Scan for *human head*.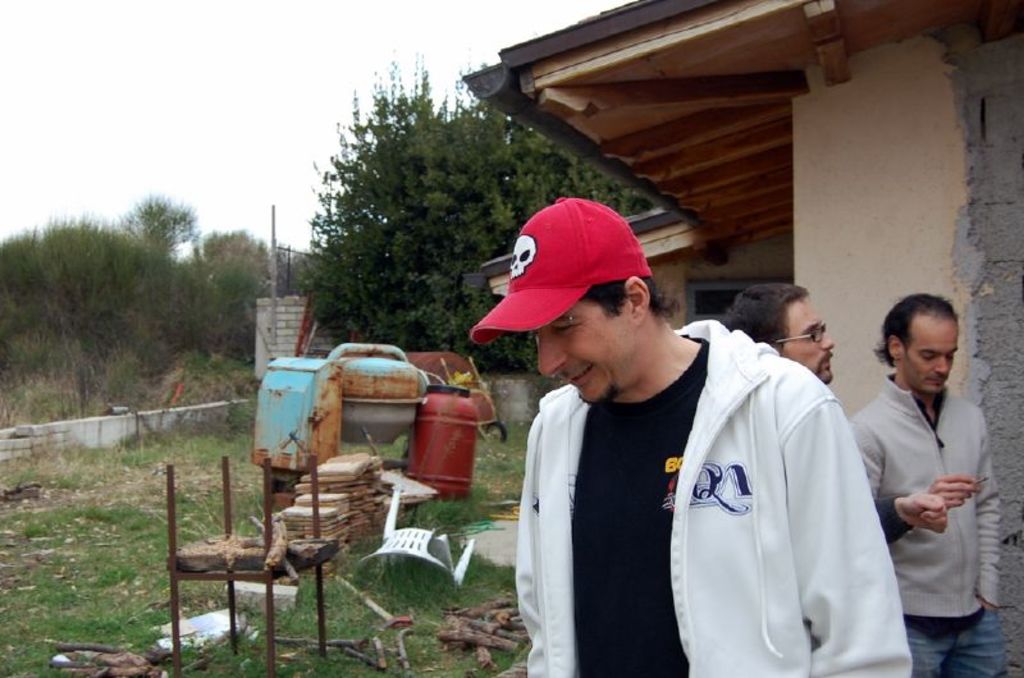
Scan result: region(723, 275, 837, 381).
